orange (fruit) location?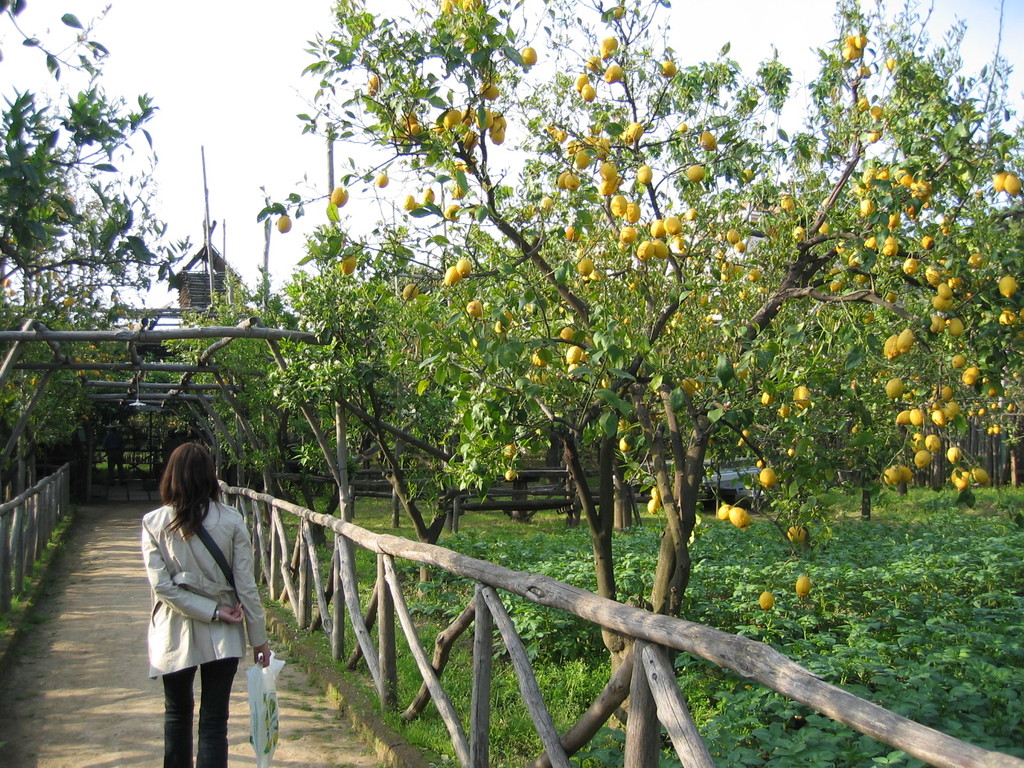
340:252:349:275
